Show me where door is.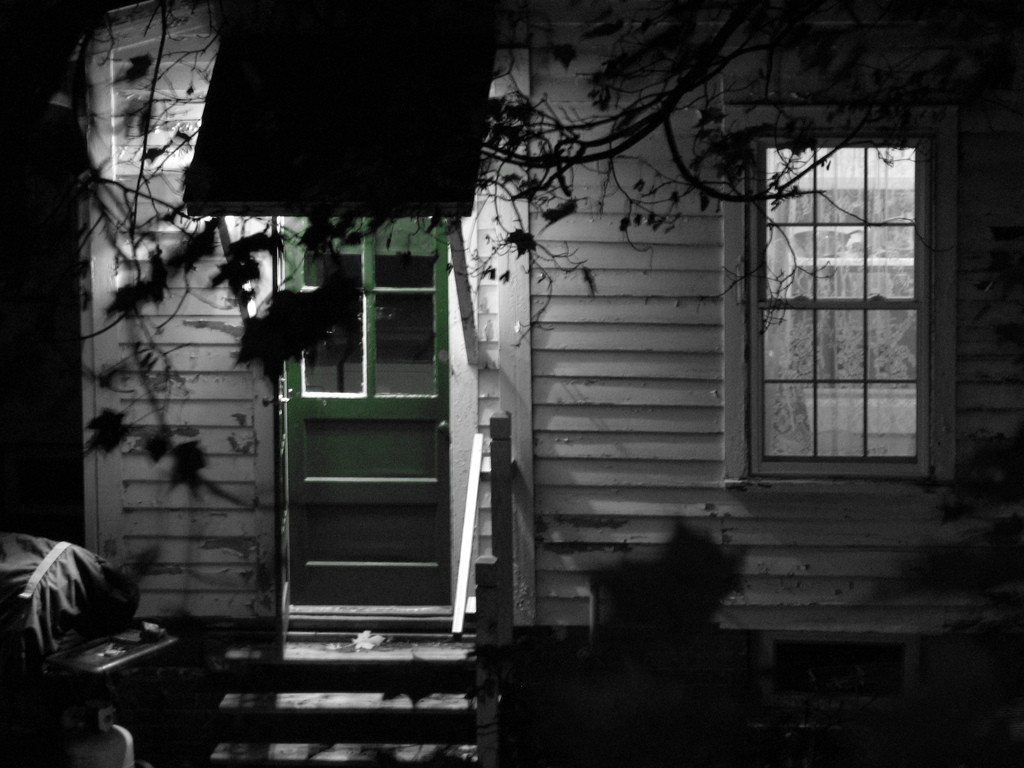
door is at (278, 208, 460, 631).
